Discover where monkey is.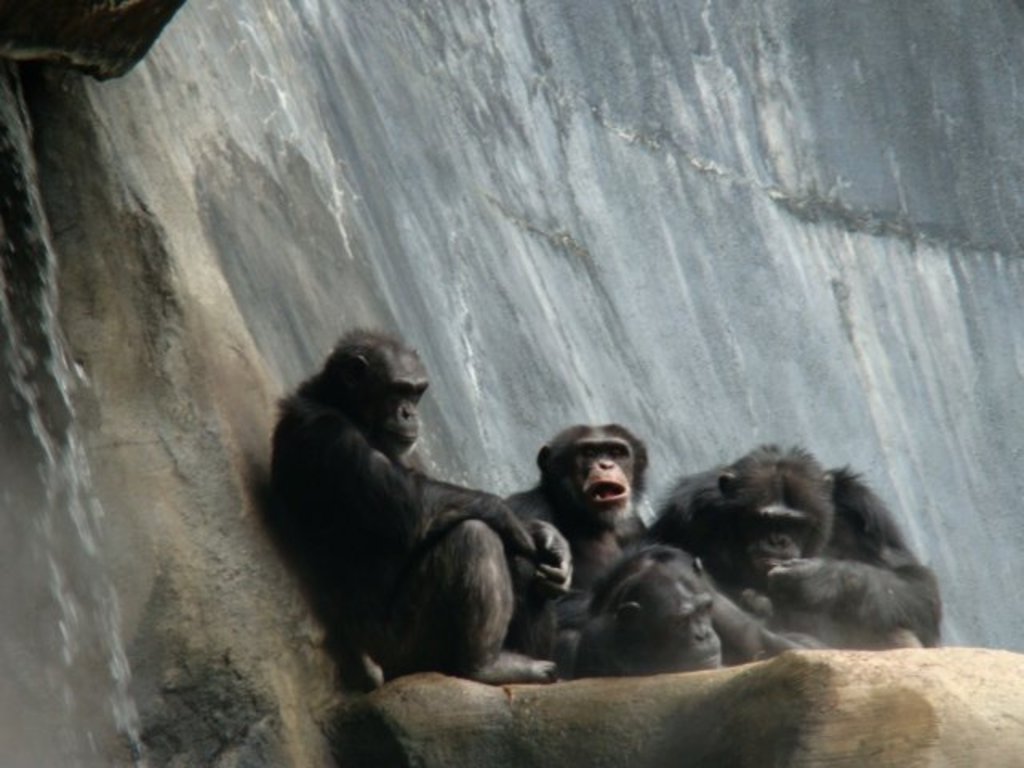
Discovered at x1=248, y1=325, x2=586, y2=699.
